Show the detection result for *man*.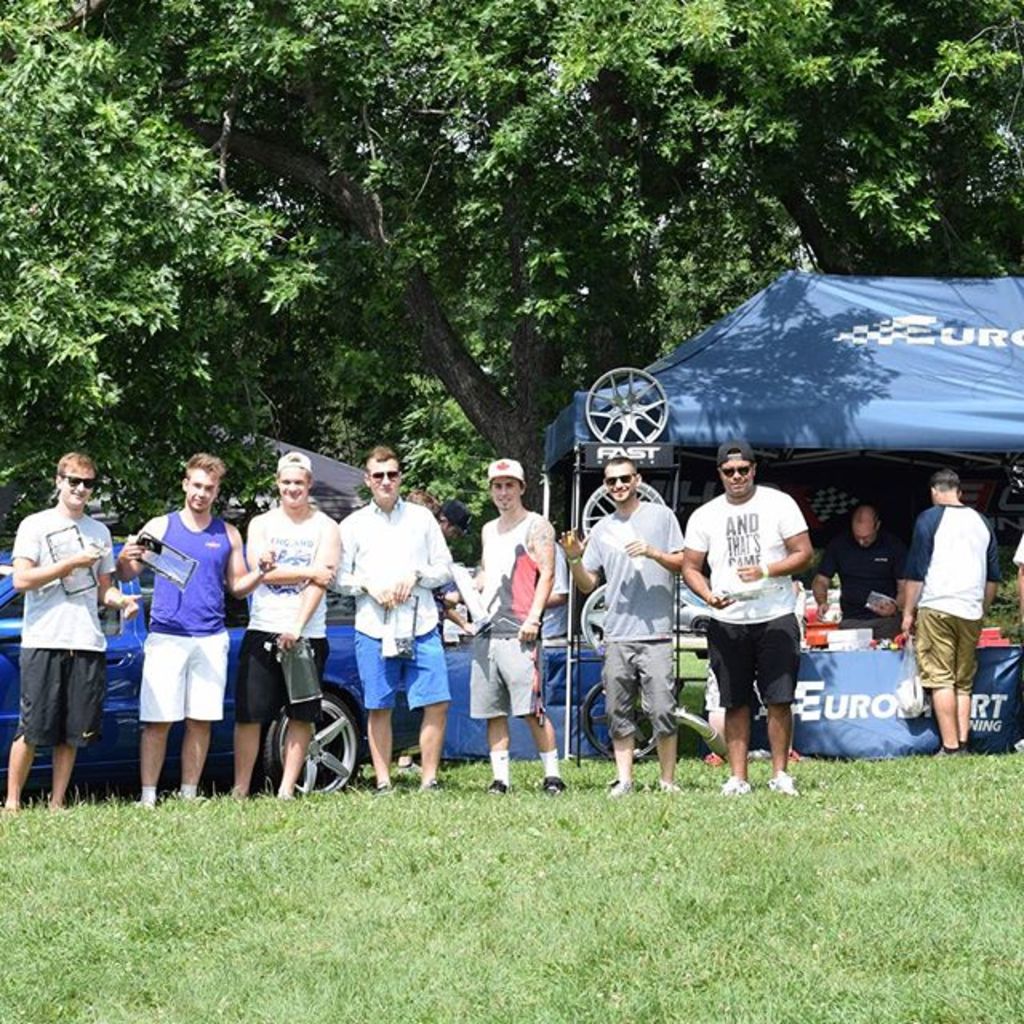
552,458,683,800.
